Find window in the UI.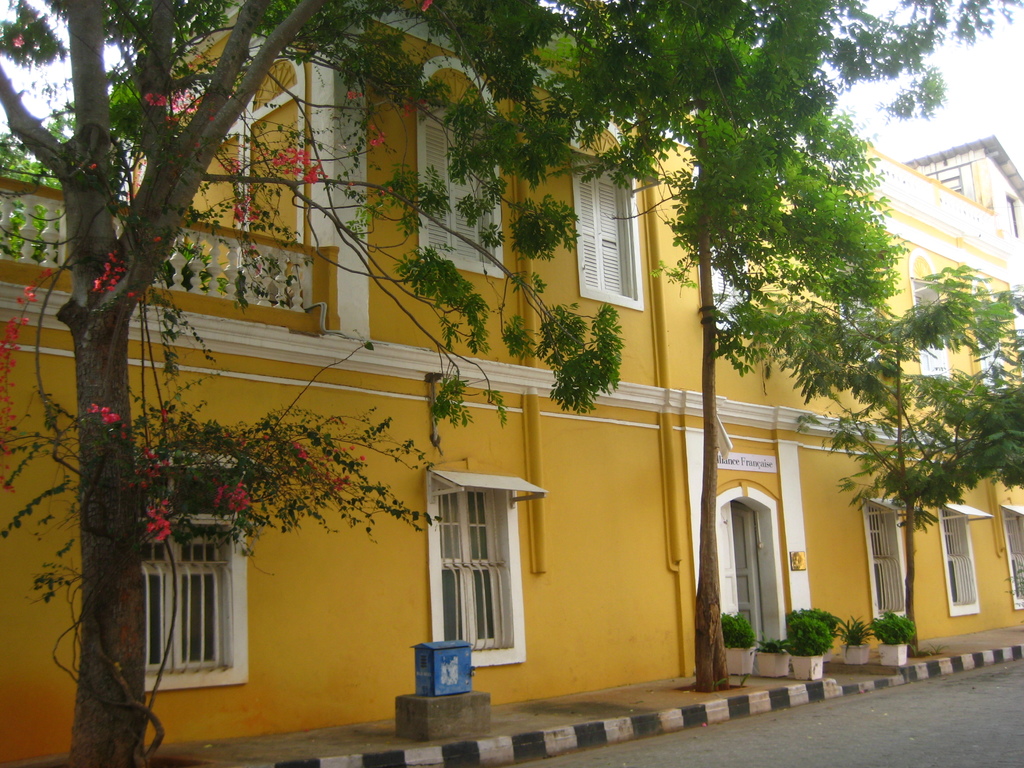
UI element at 911:253:948:377.
